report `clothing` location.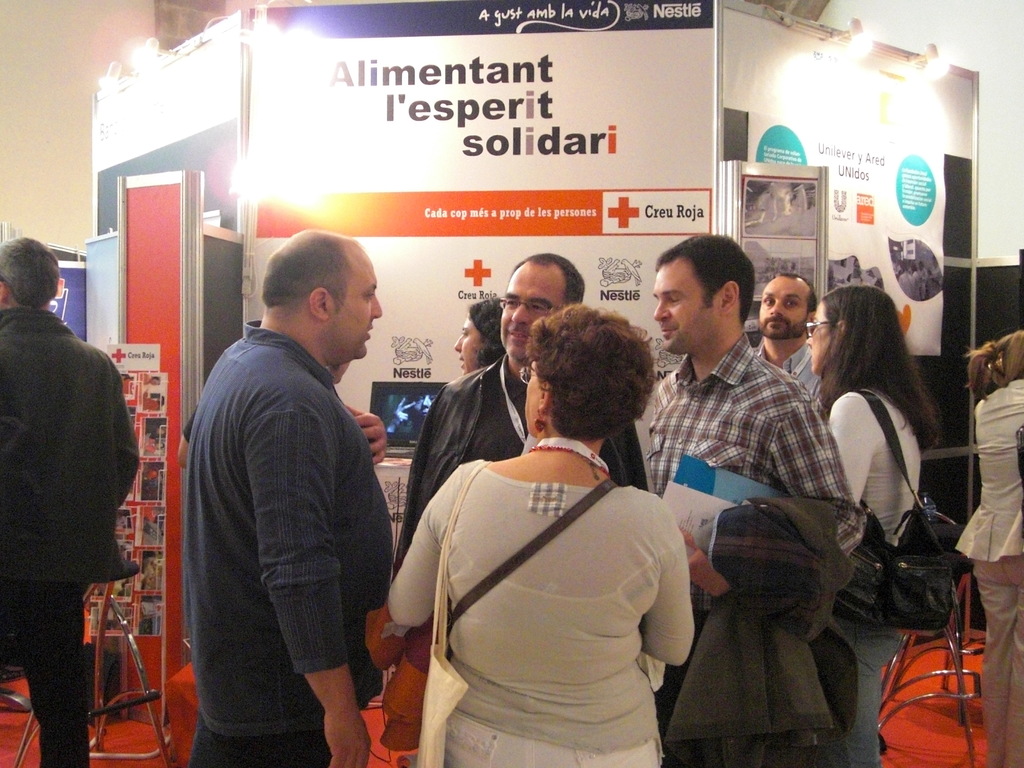
Report: {"left": 186, "top": 706, "right": 374, "bottom": 767}.
